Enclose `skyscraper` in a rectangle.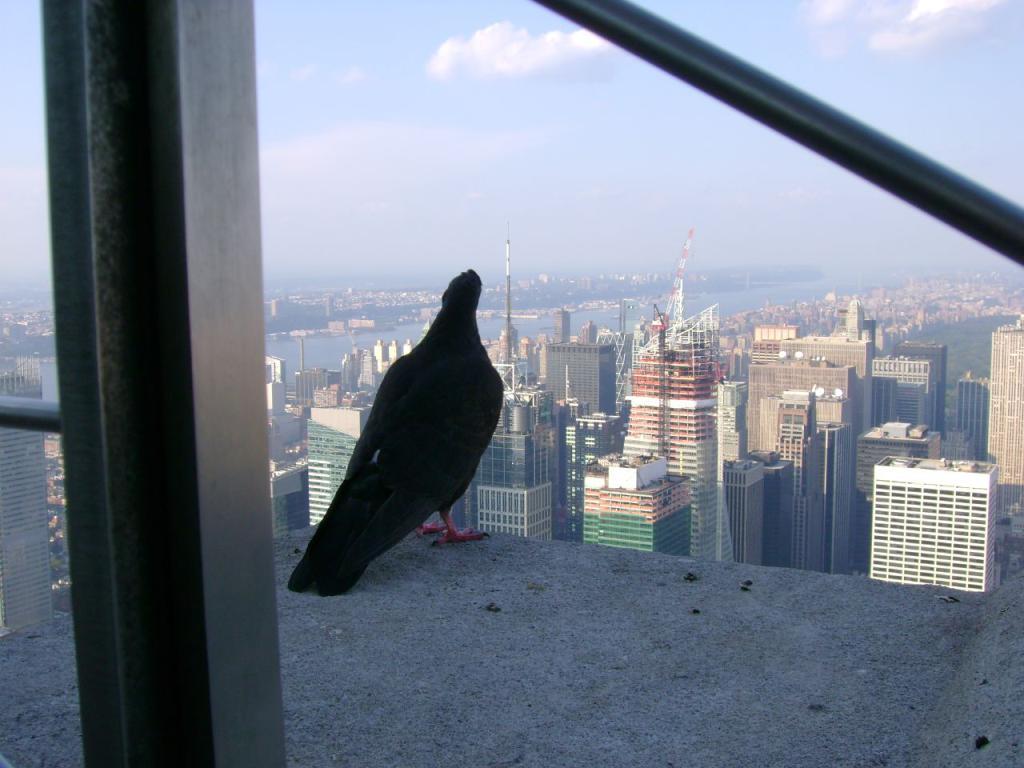
pyautogui.locateOnScreen(847, 298, 863, 346).
